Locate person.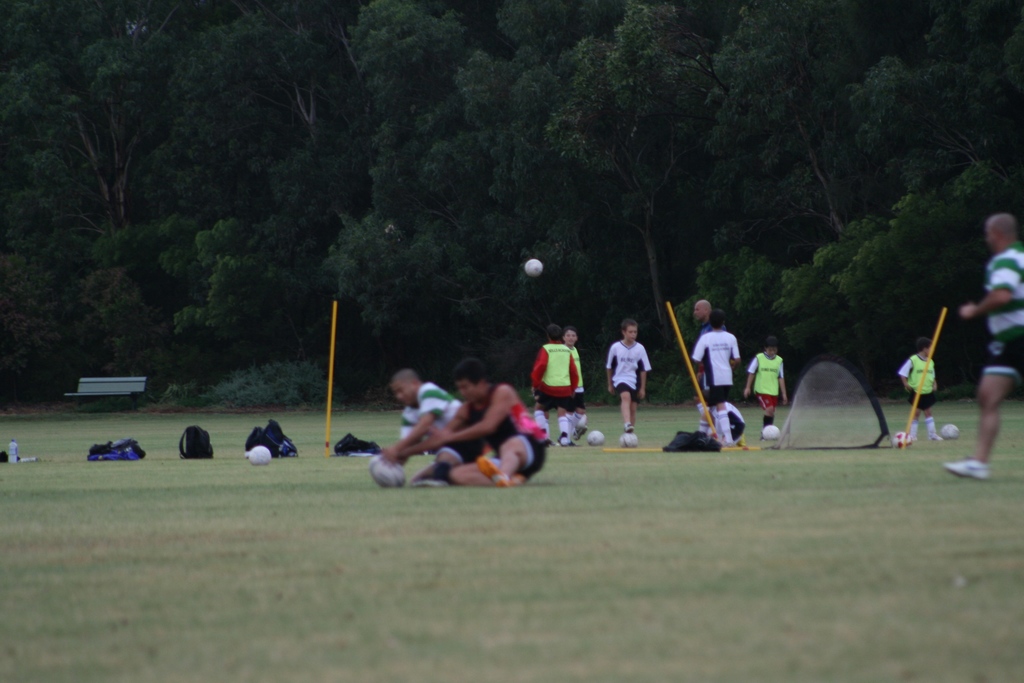
Bounding box: 690 313 740 447.
